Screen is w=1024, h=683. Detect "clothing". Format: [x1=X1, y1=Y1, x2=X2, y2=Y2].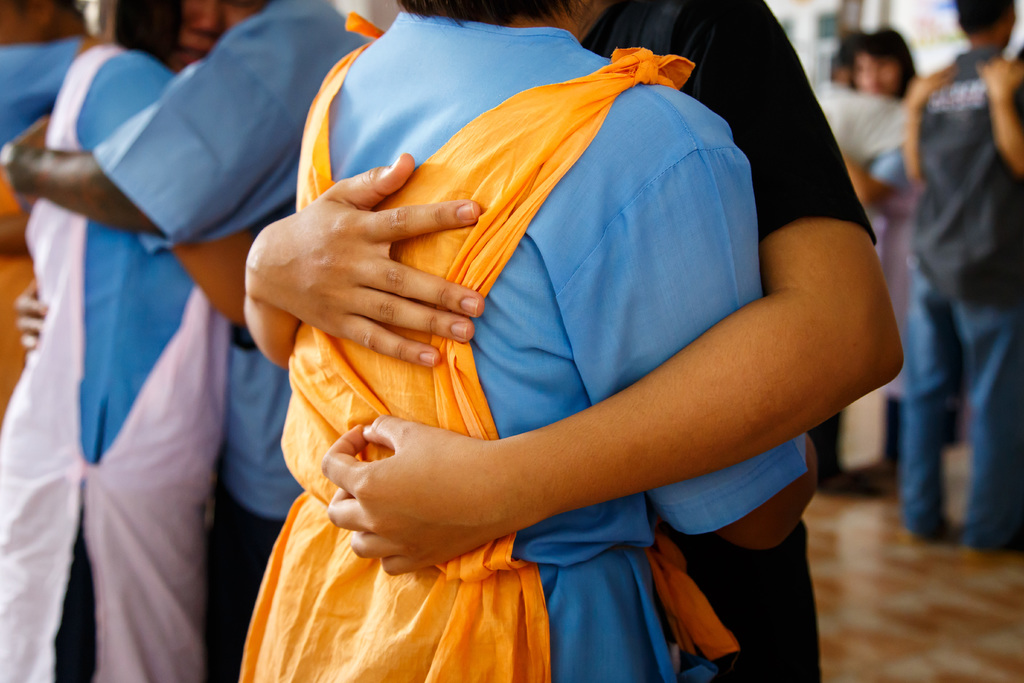
[x1=913, y1=43, x2=1023, y2=305].
